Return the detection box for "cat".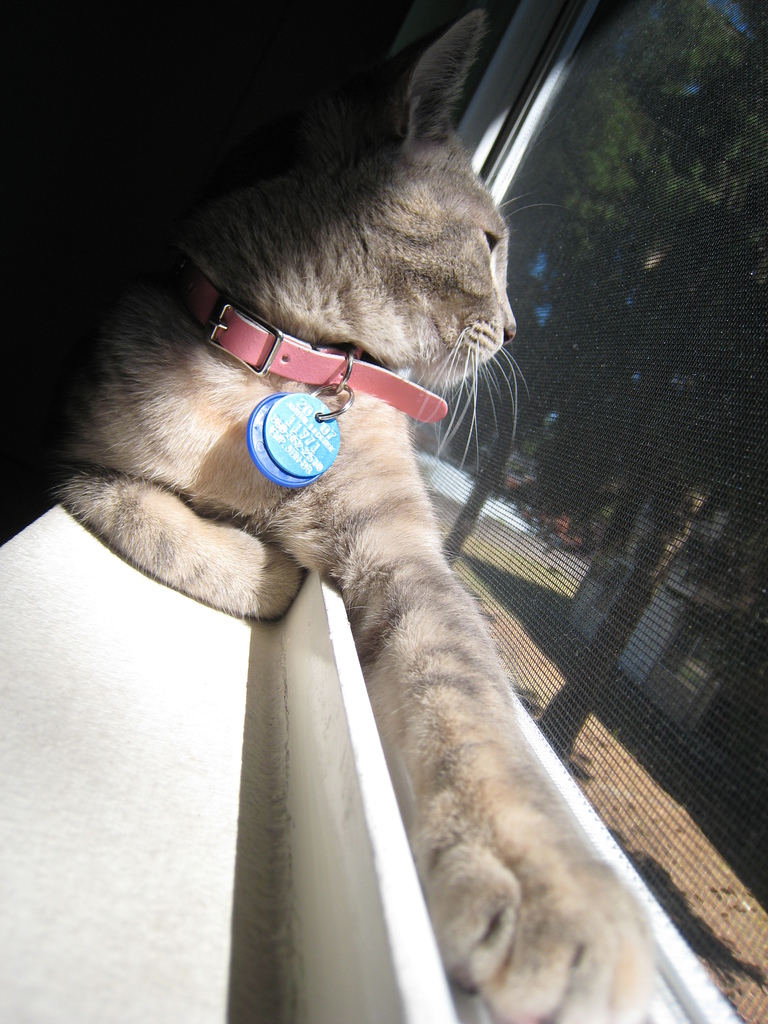
<region>42, 0, 655, 1023</region>.
